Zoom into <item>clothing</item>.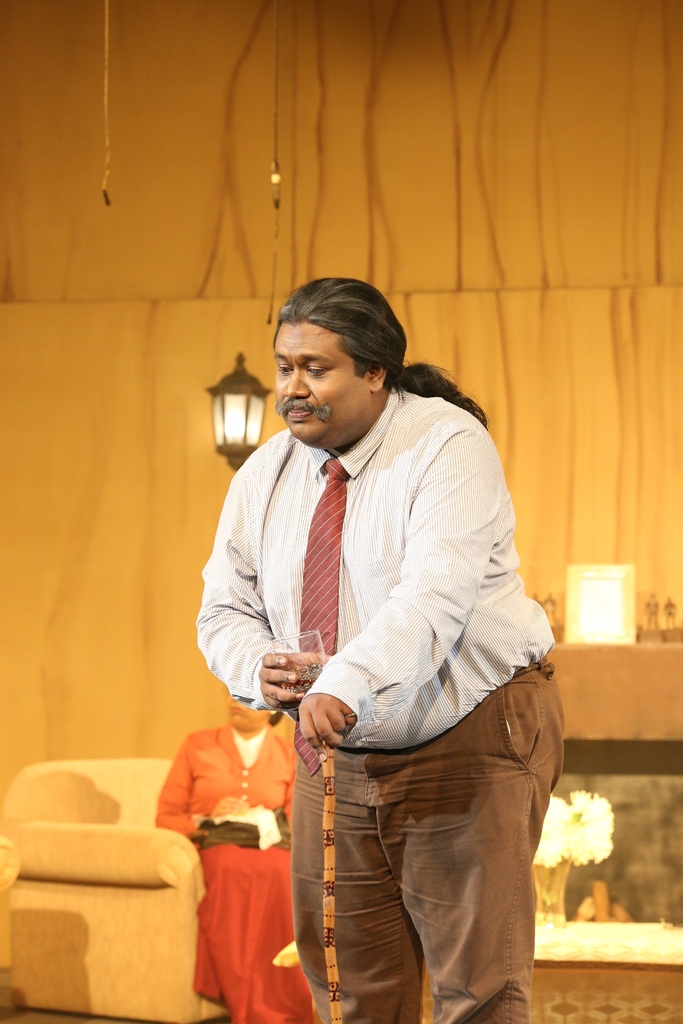
Zoom target: 161:680:325:994.
